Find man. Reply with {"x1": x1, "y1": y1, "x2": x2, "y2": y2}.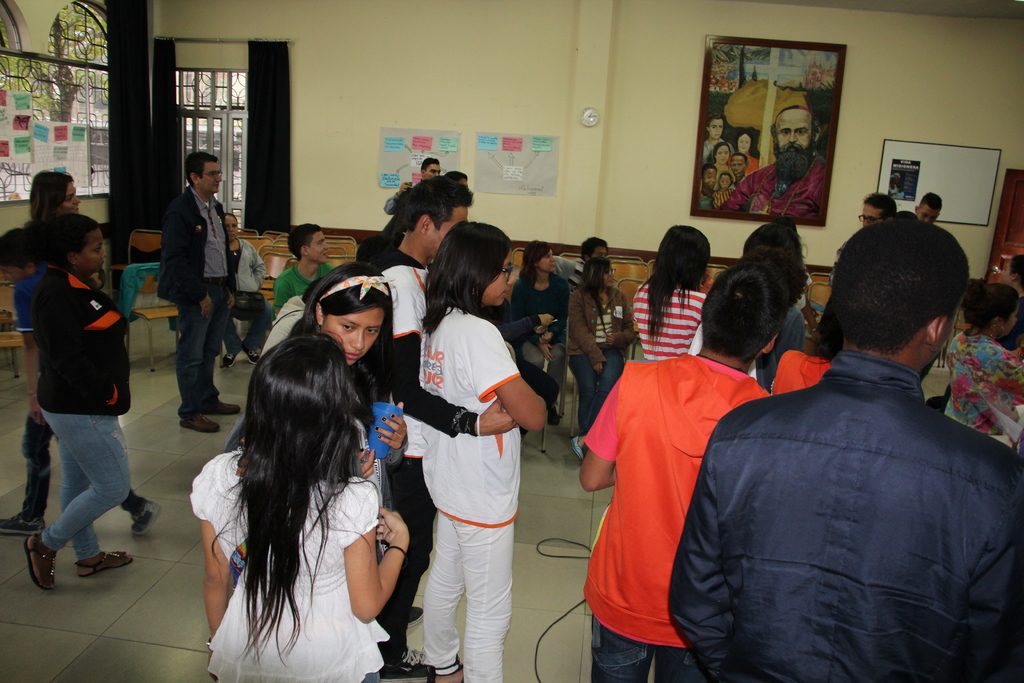
{"x1": 360, "y1": 173, "x2": 524, "y2": 682}.
